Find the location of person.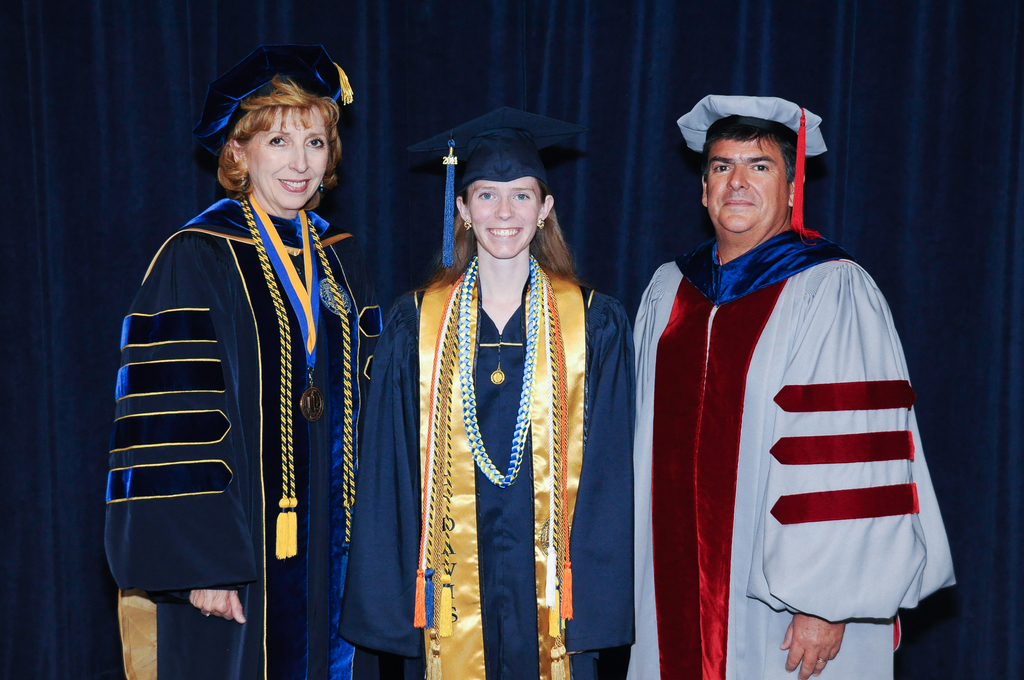
Location: 333 104 636 679.
